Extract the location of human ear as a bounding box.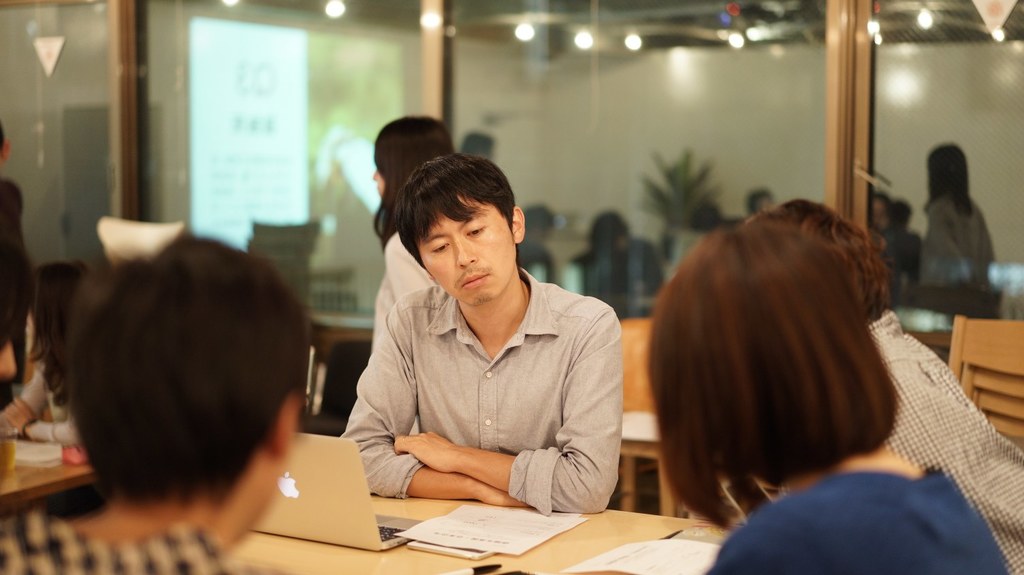
(509, 208, 526, 245).
